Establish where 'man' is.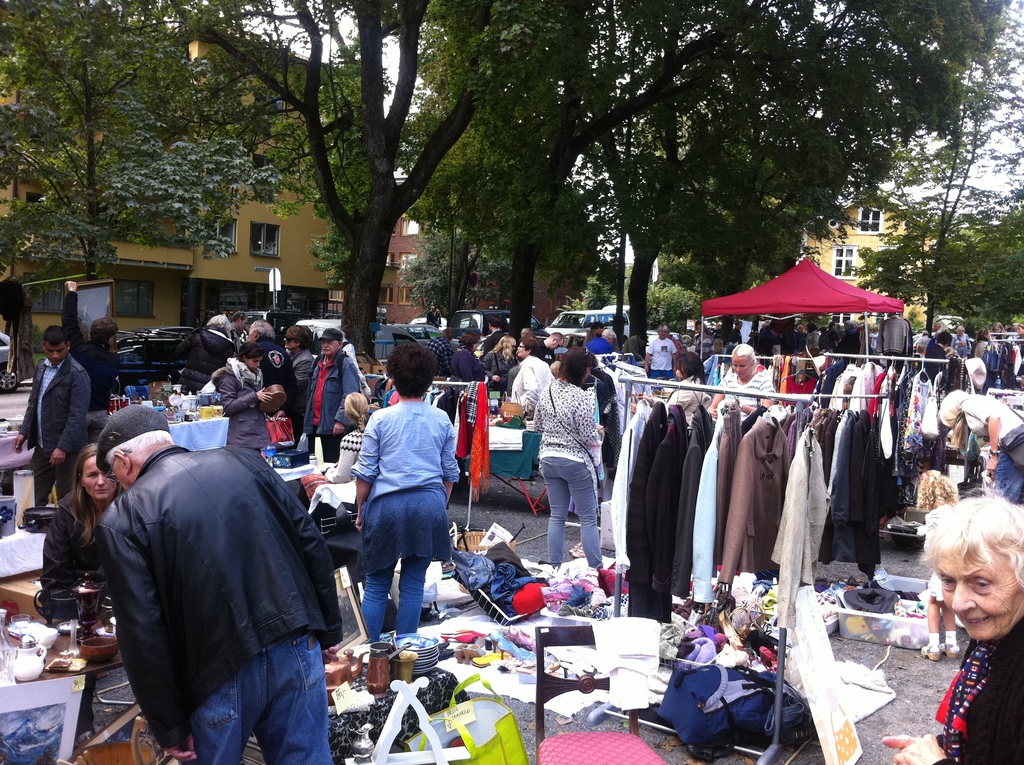
Established at 644:324:678:382.
